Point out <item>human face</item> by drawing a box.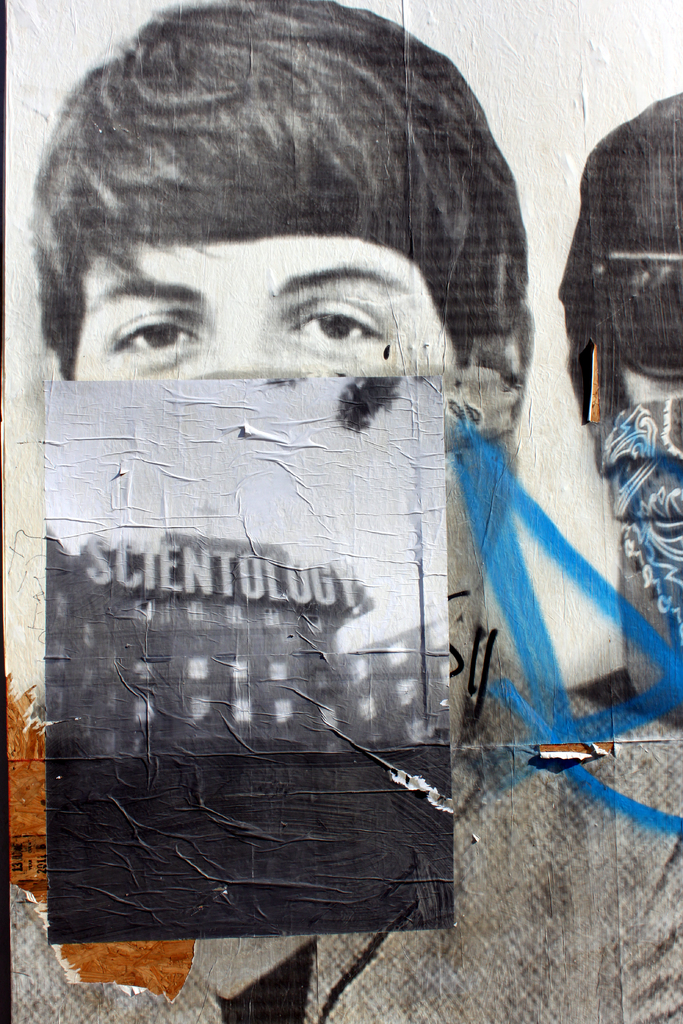
select_region(72, 234, 456, 370).
